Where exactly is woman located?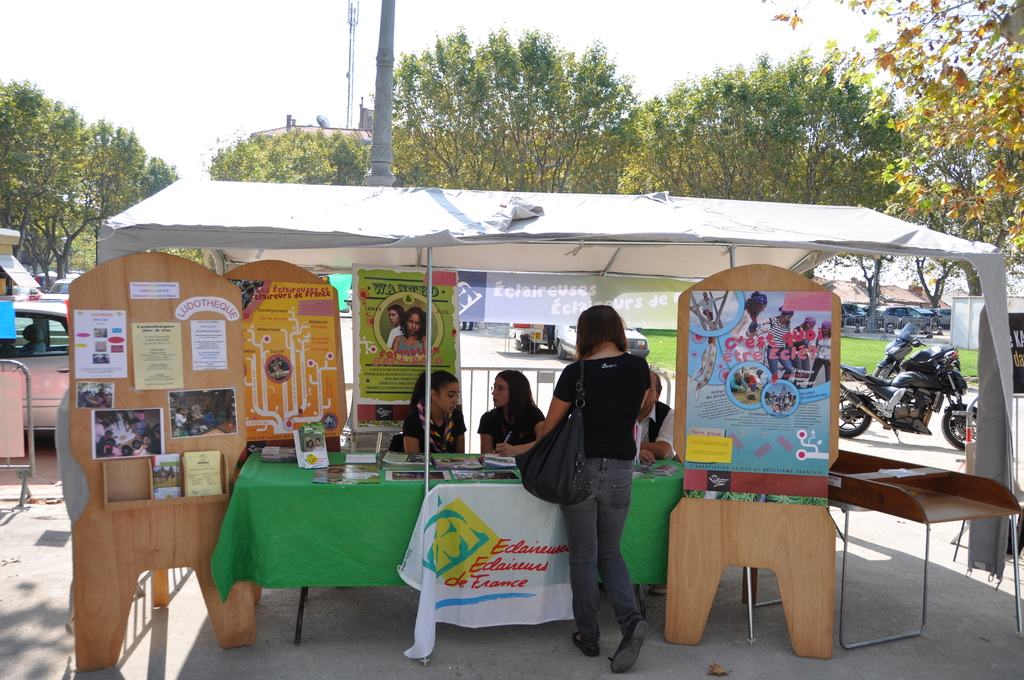
Its bounding box is [x1=811, y1=321, x2=837, y2=378].
